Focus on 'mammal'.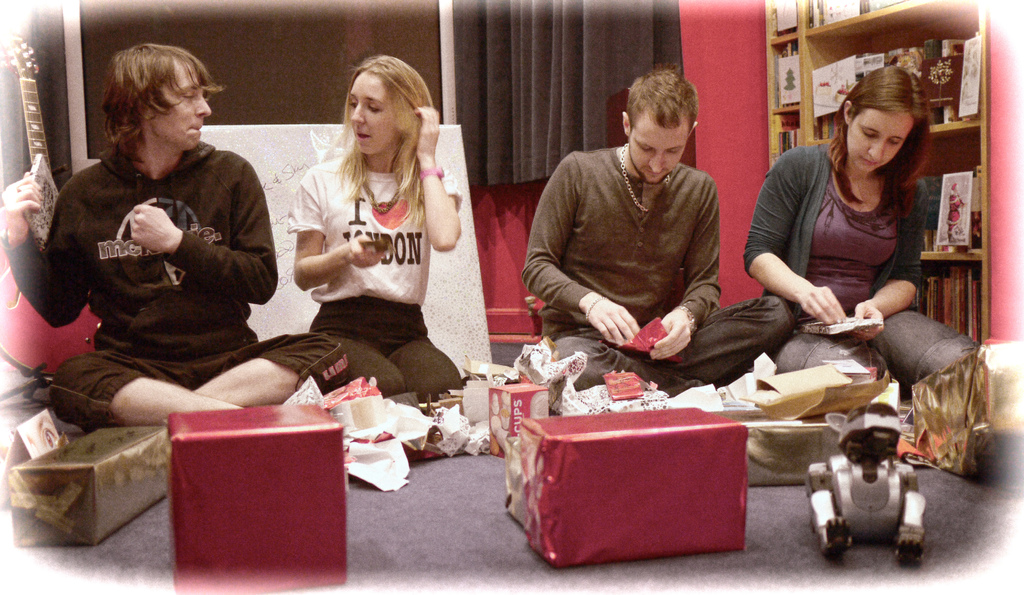
Focused at select_region(742, 62, 982, 408).
